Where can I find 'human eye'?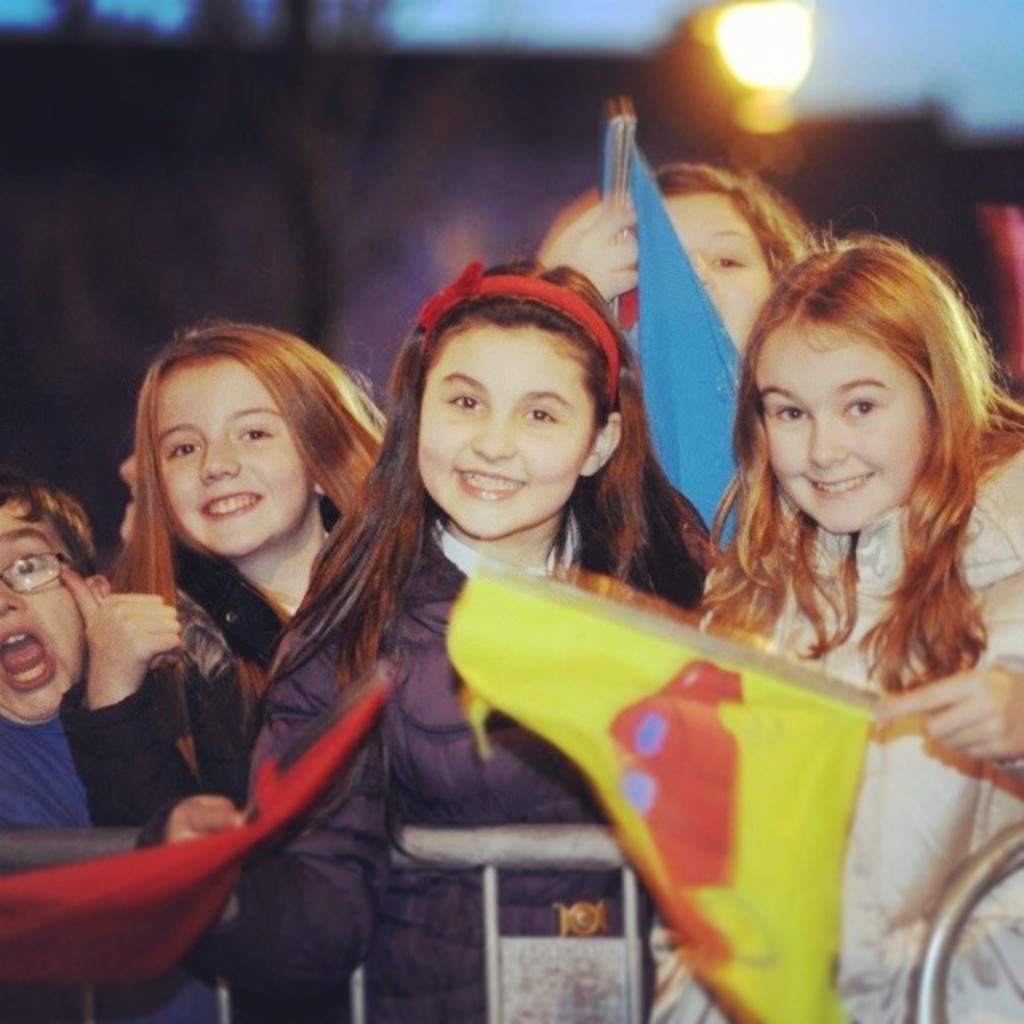
You can find it at [166, 434, 205, 461].
